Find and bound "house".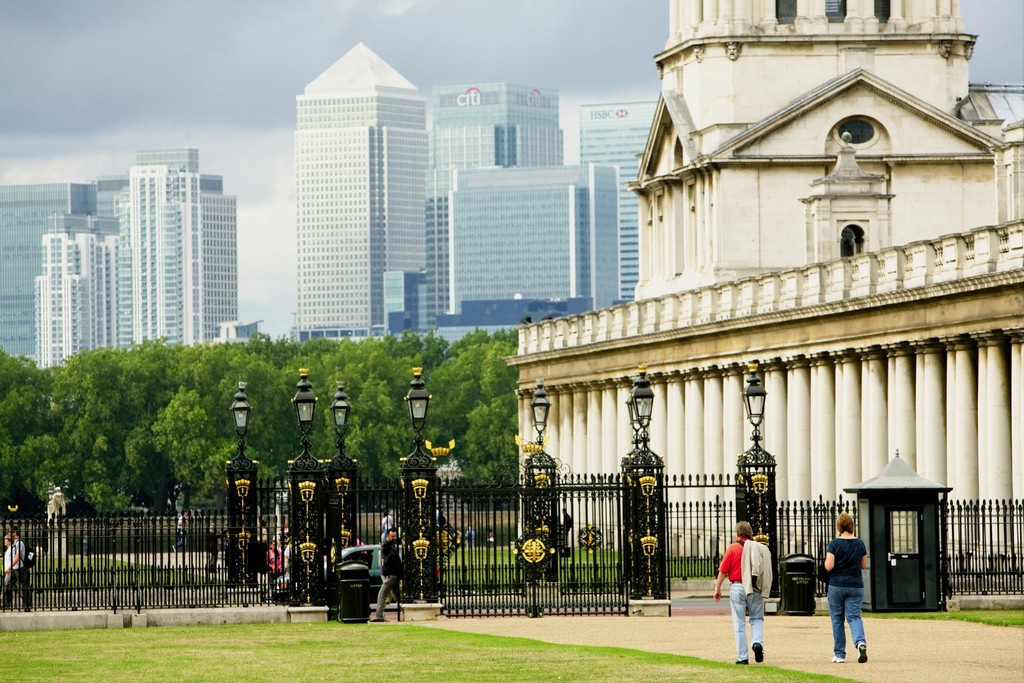
Bound: (left=422, top=76, right=594, bottom=171).
